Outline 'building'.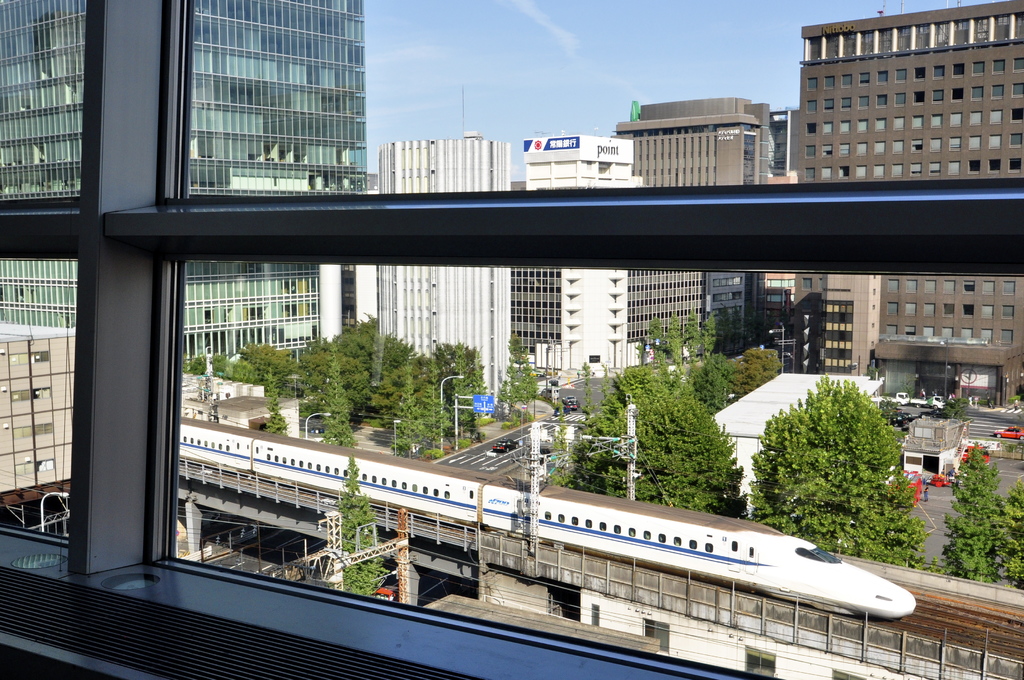
Outline: 0,0,1023,679.
